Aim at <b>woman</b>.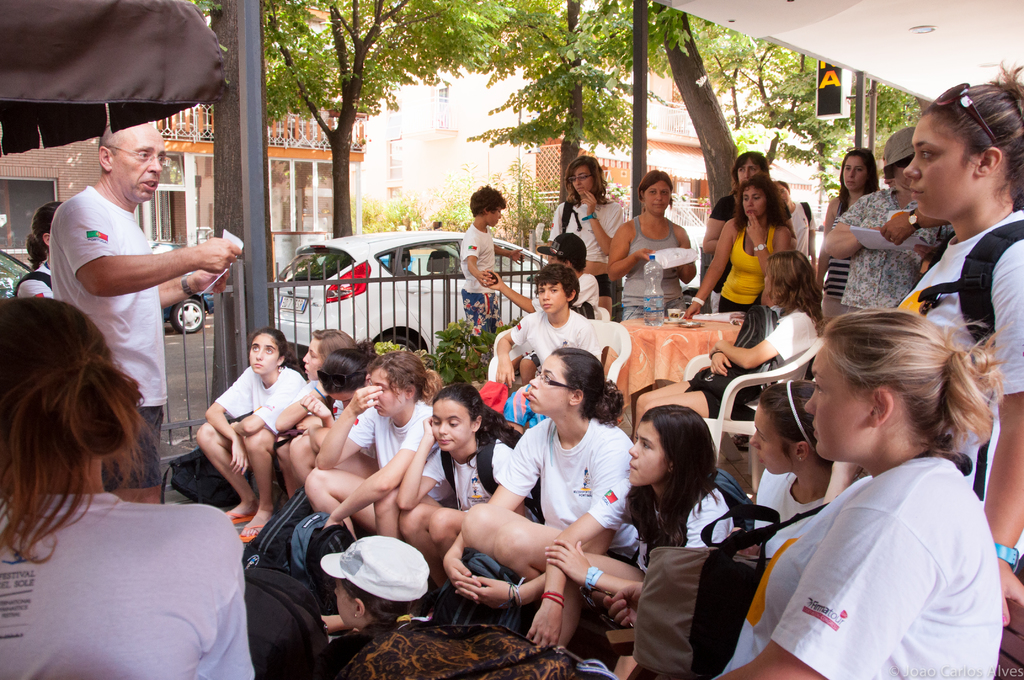
Aimed at 692/306/1005/679.
